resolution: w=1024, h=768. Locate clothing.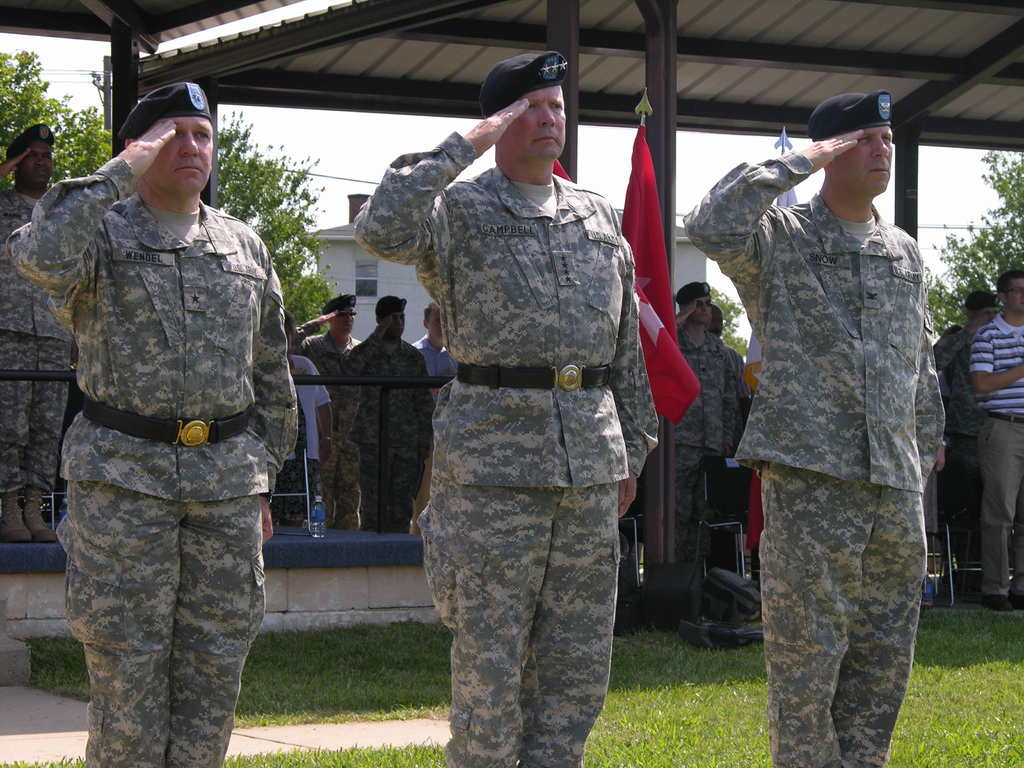
l=3, t=159, r=301, b=762.
